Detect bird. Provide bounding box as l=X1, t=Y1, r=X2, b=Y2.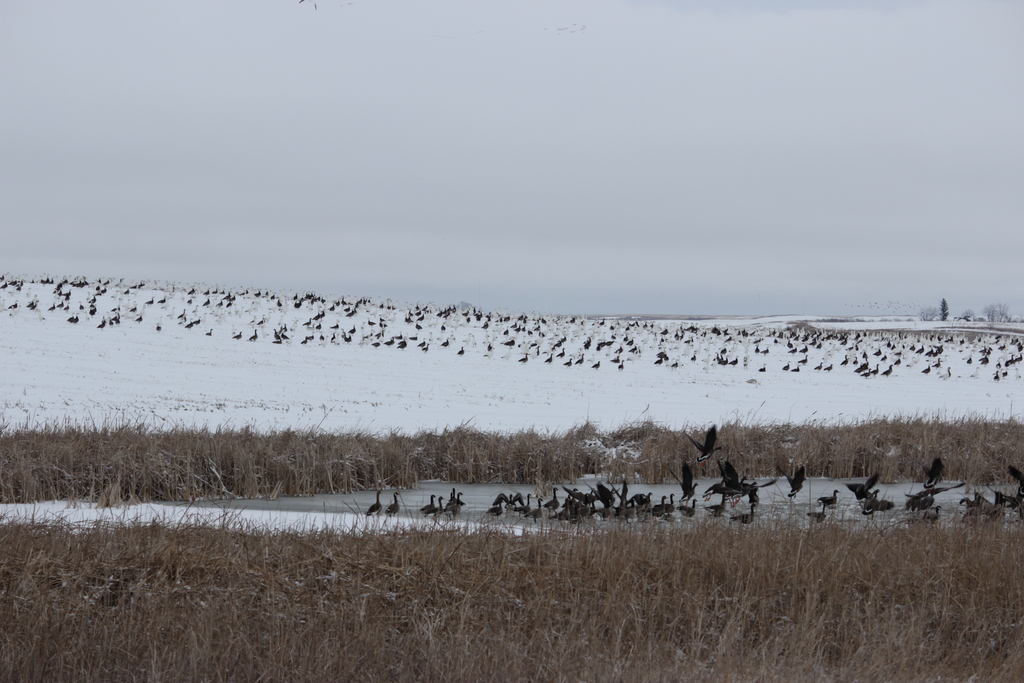
l=966, t=493, r=990, b=513.
